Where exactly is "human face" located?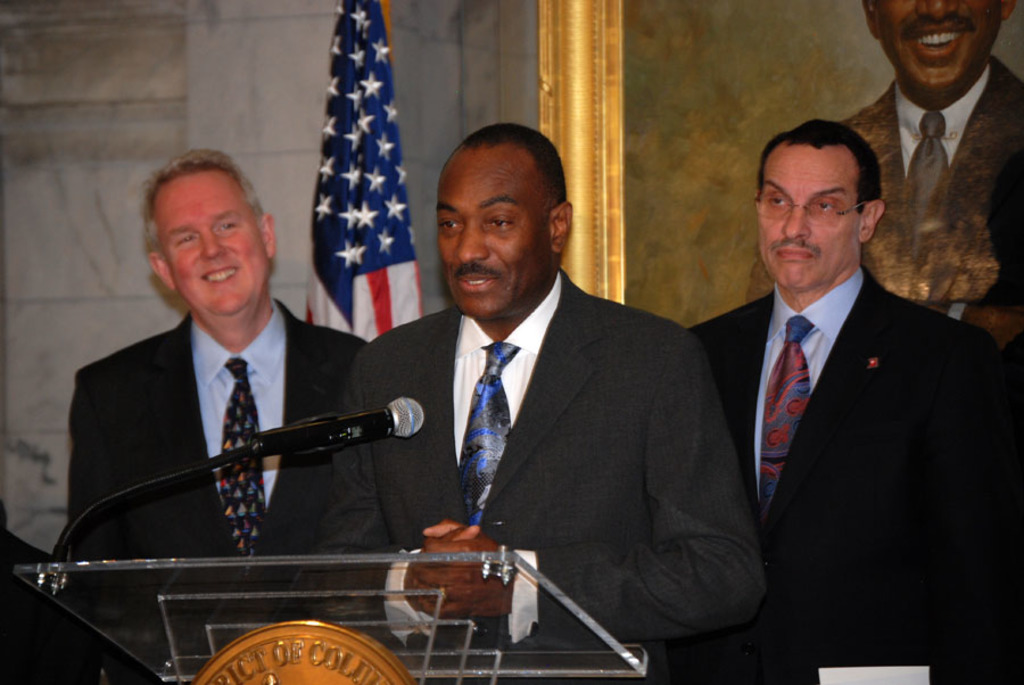
Its bounding box is region(436, 149, 551, 321).
